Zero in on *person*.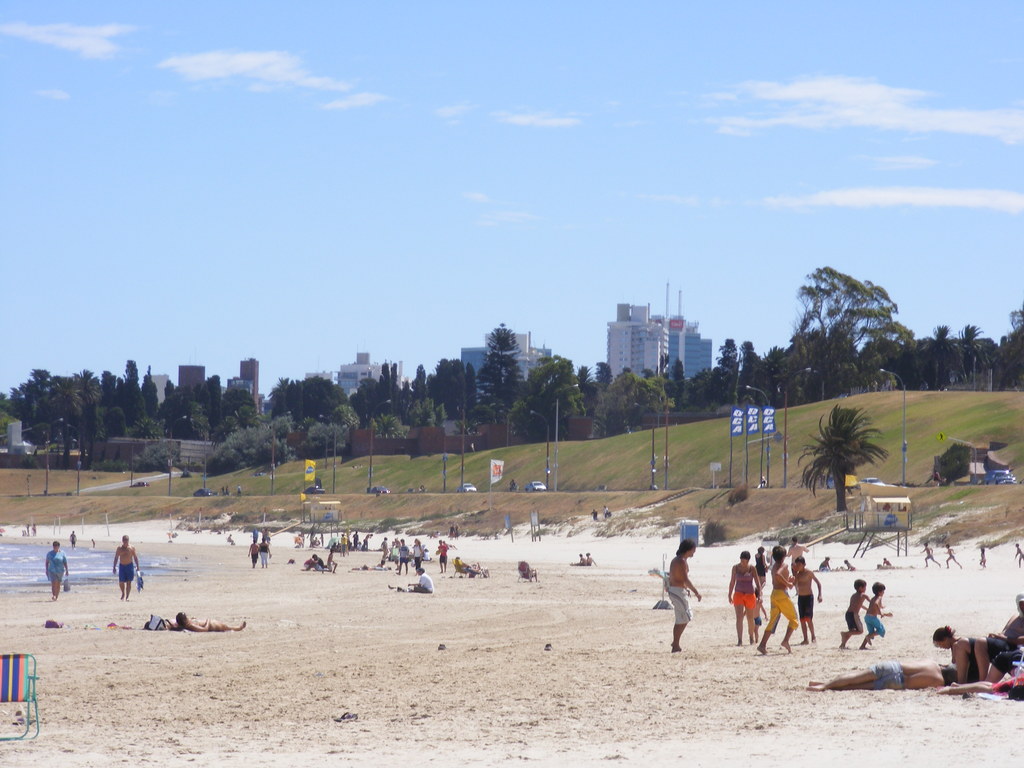
Zeroed in: (340, 532, 344, 556).
